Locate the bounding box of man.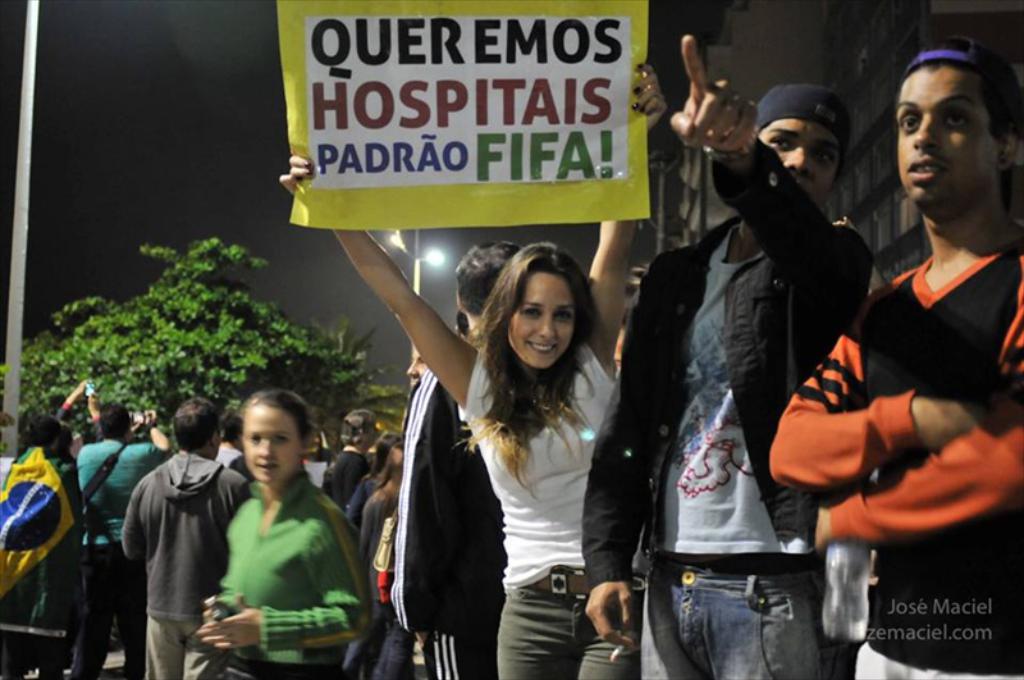
Bounding box: (68,396,170,679).
